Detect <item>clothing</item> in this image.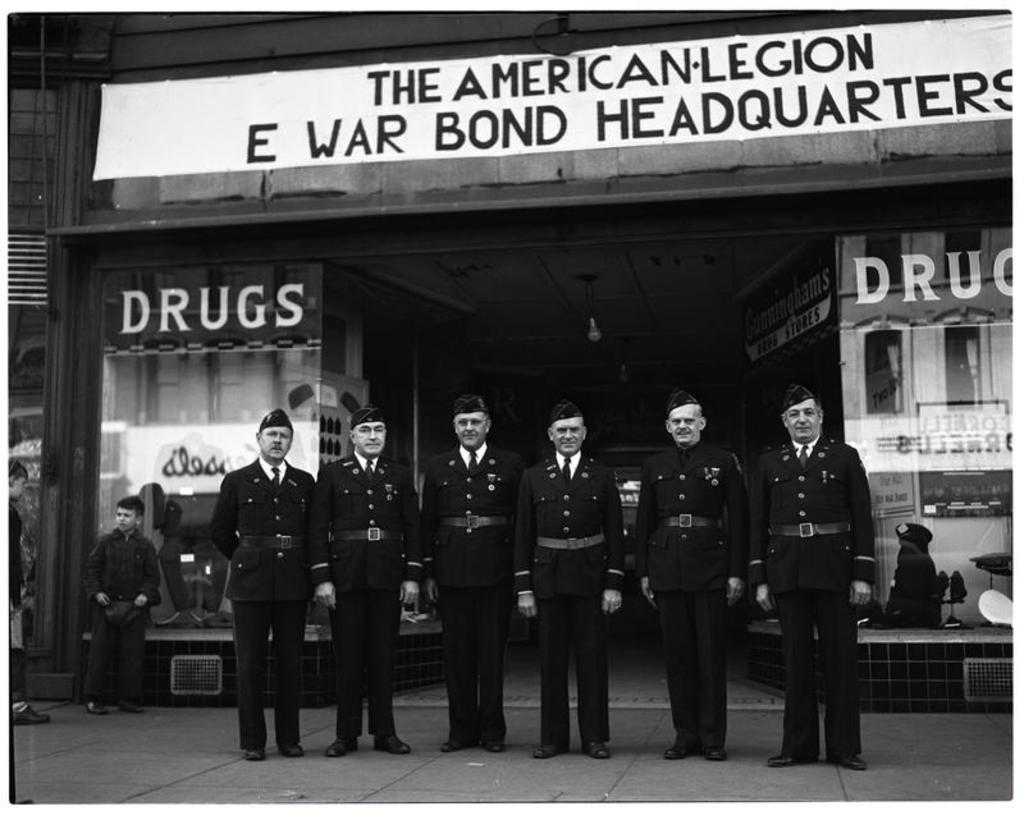
Detection: {"left": 627, "top": 441, "right": 769, "bottom": 739}.
